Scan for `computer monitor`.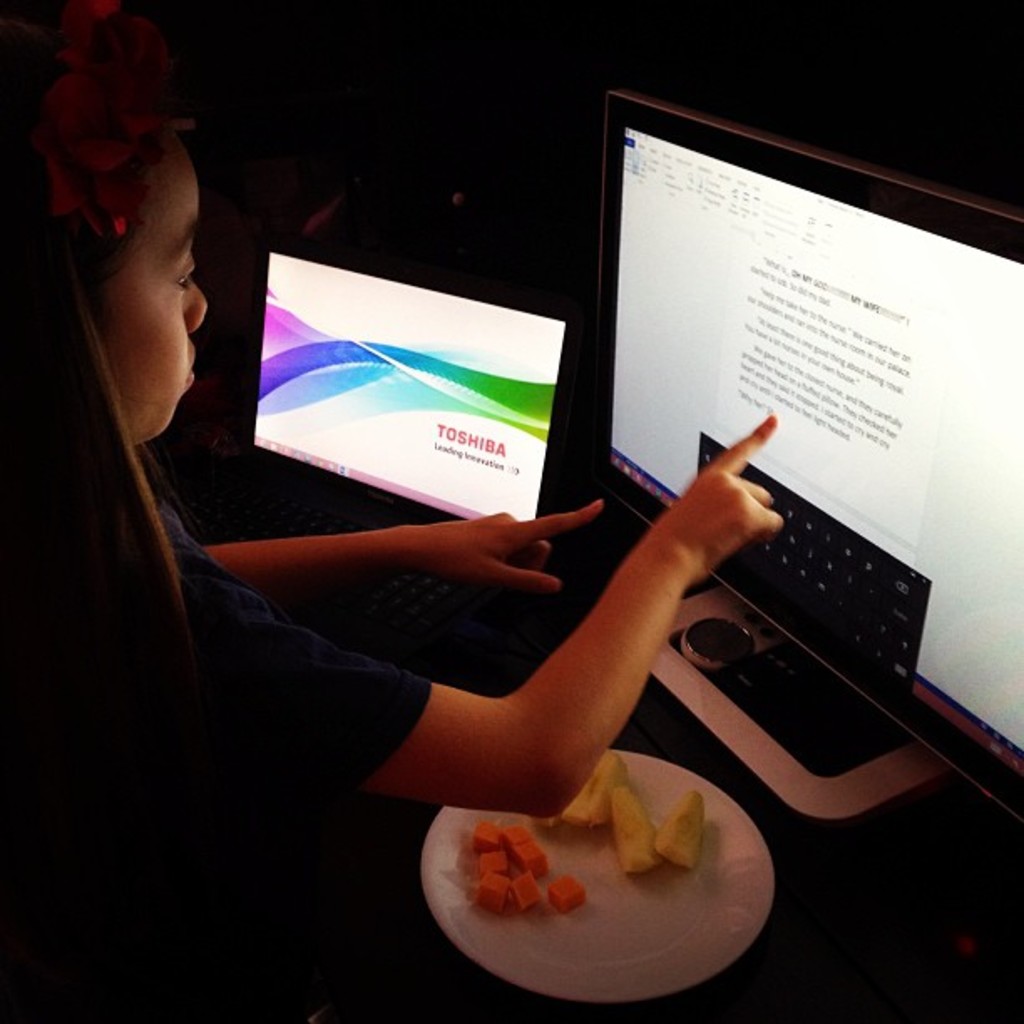
Scan result: <bbox>231, 241, 577, 599</bbox>.
